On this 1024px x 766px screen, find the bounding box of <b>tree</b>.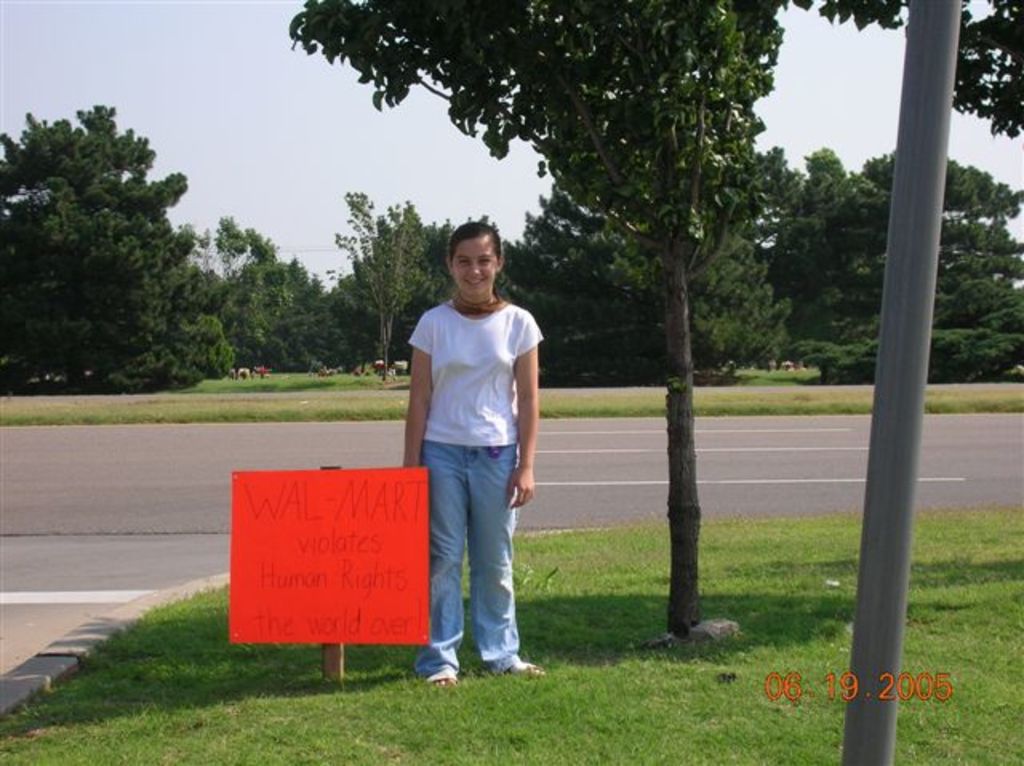
Bounding box: [210, 222, 248, 291].
